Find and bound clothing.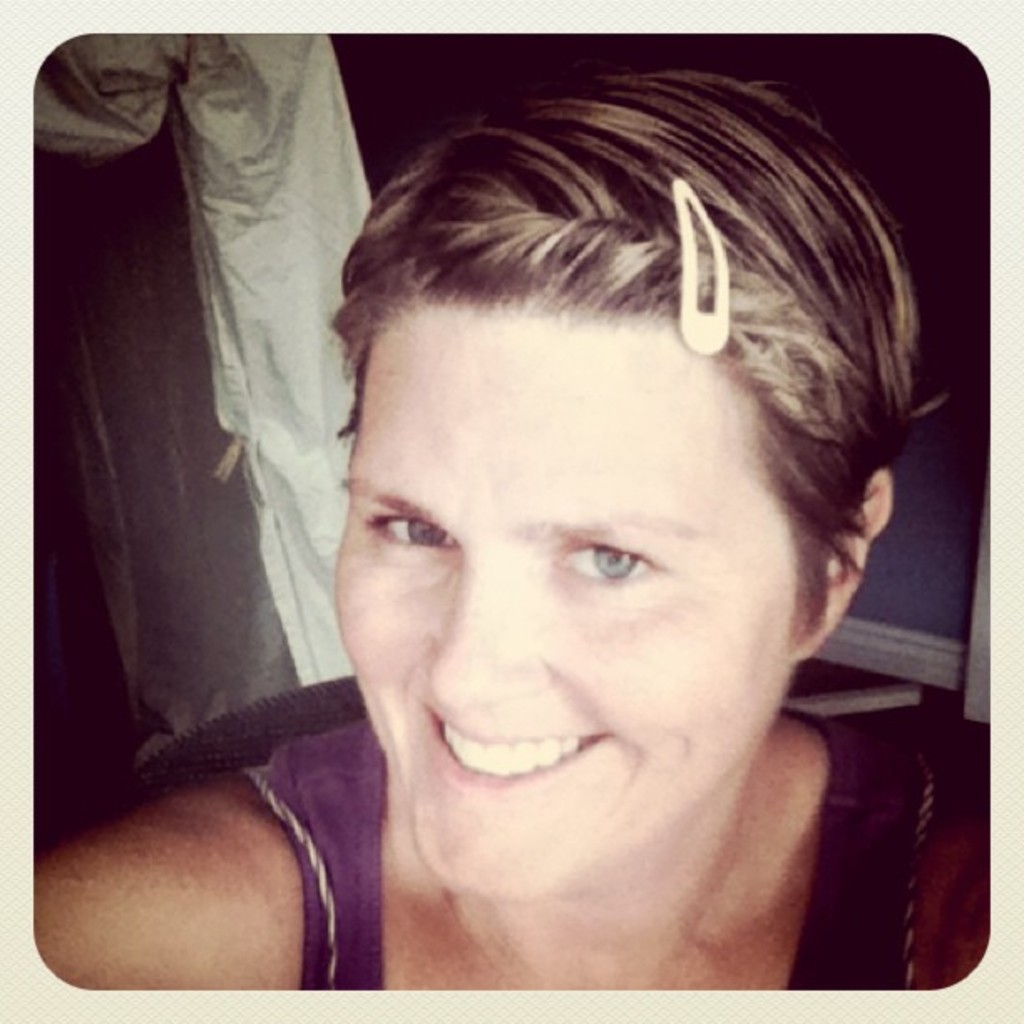
Bound: {"x1": 233, "y1": 703, "x2": 991, "y2": 975}.
